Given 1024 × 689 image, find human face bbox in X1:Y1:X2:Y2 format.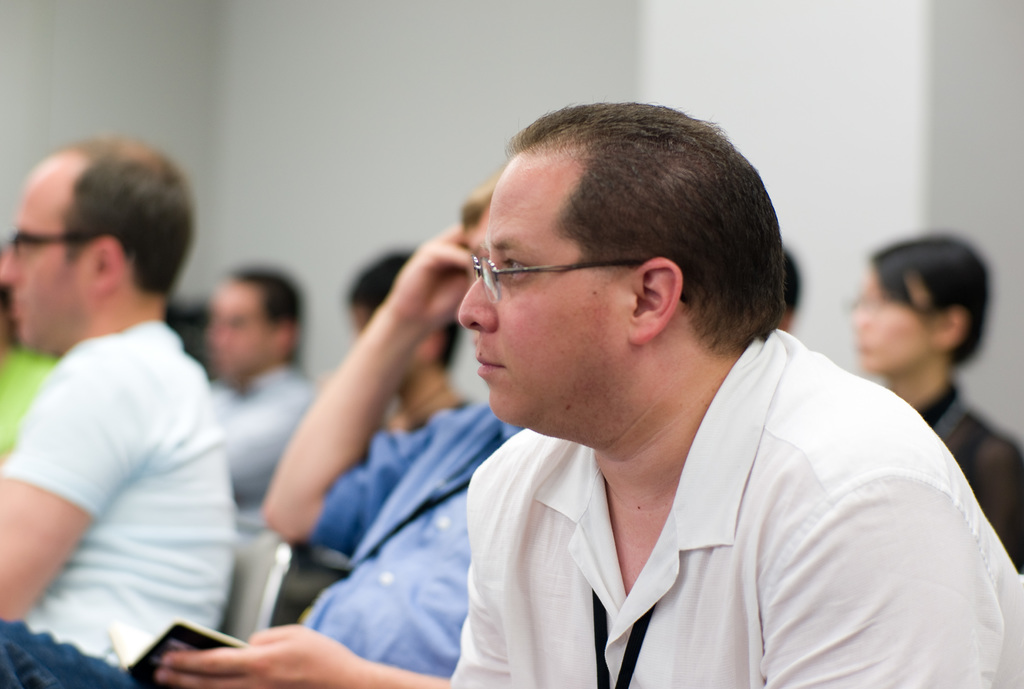
204:264:268:389.
